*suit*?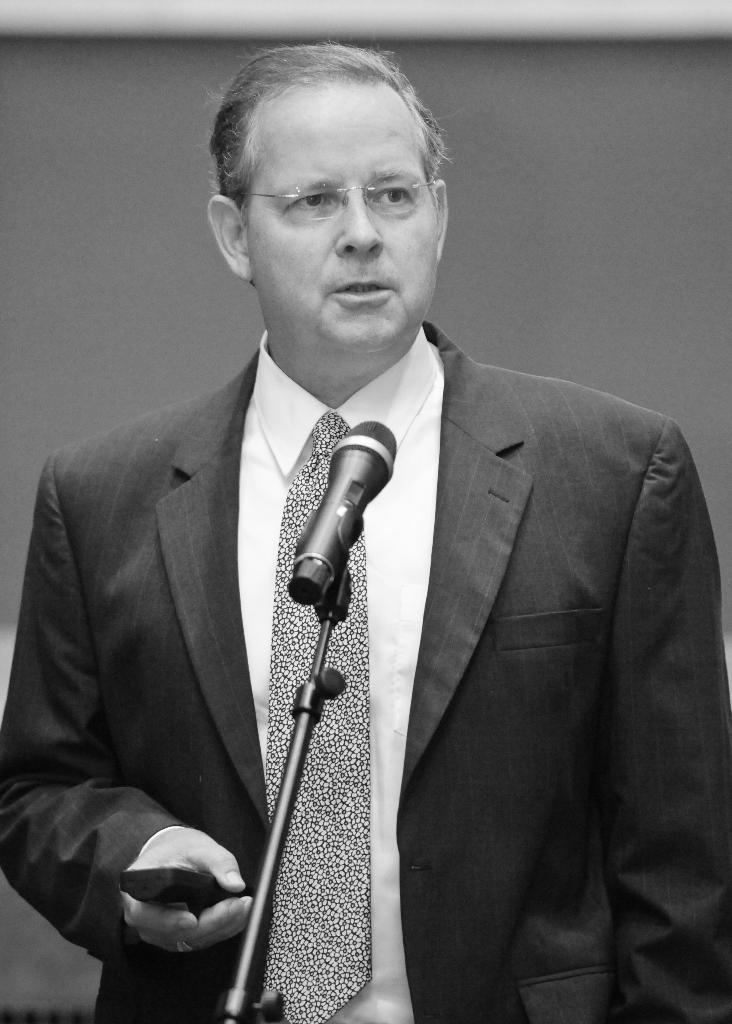
l=0, t=316, r=731, b=1023
